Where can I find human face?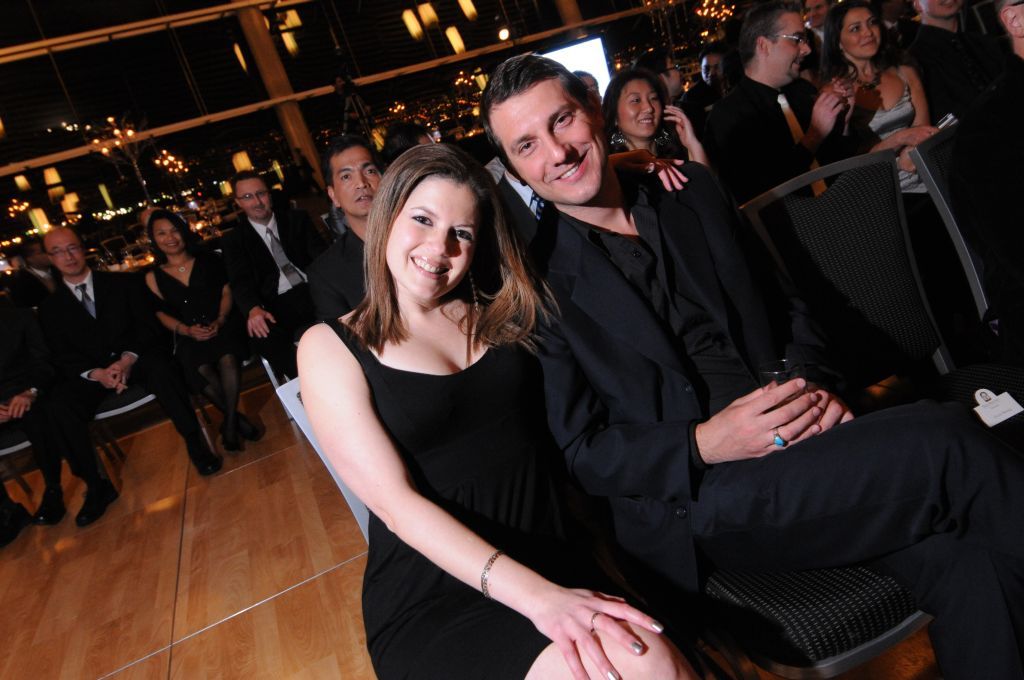
You can find it at (154,215,188,252).
